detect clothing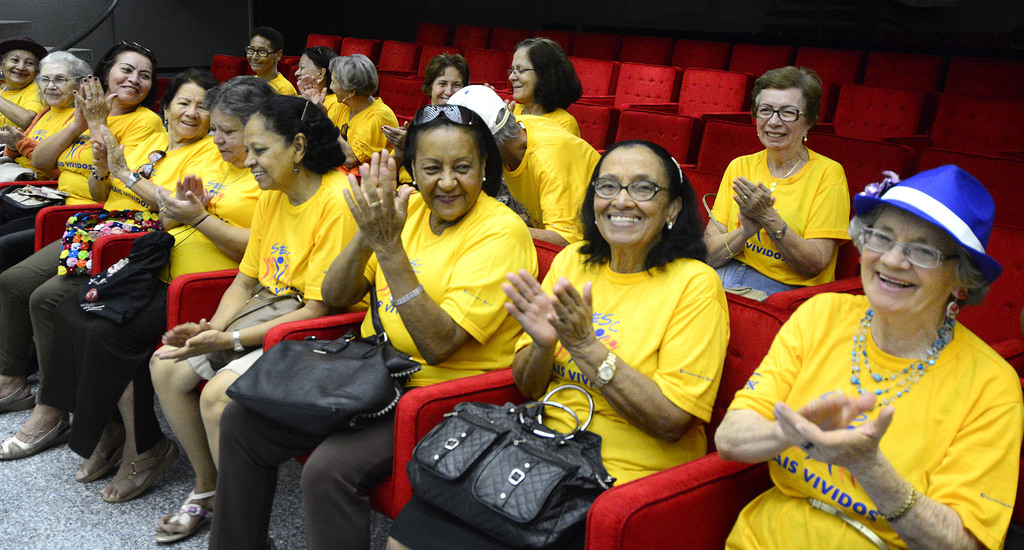
(495, 117, 604, 251)
